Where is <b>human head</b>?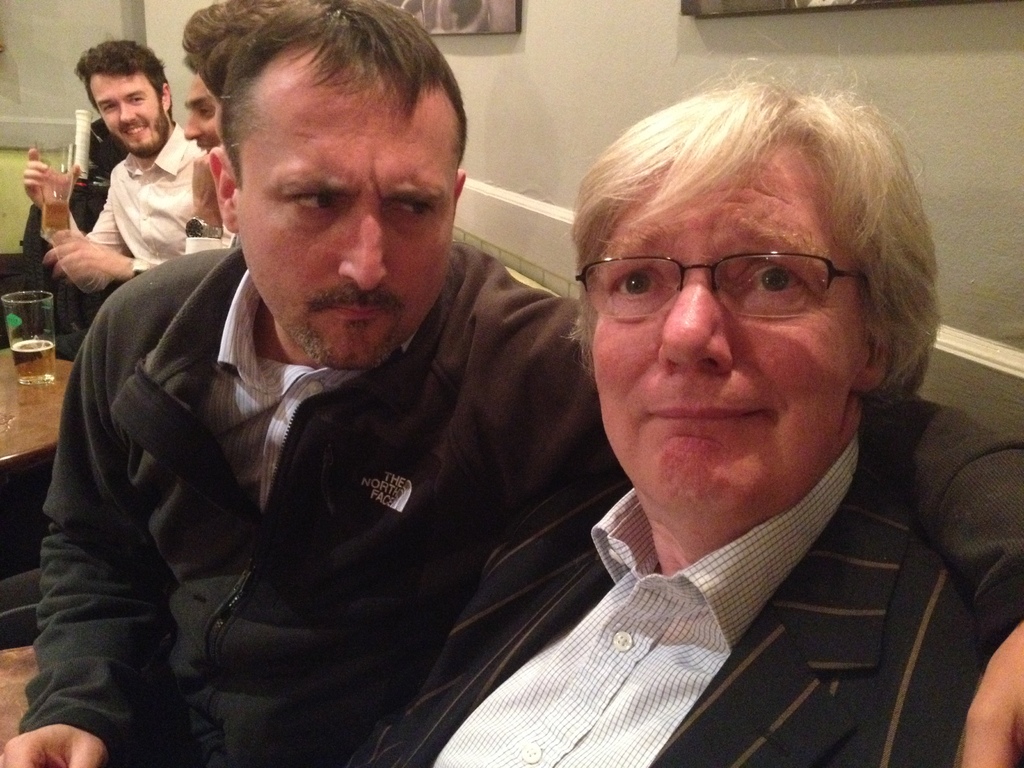
[left=178, top=0, right=293, bottom=108].
